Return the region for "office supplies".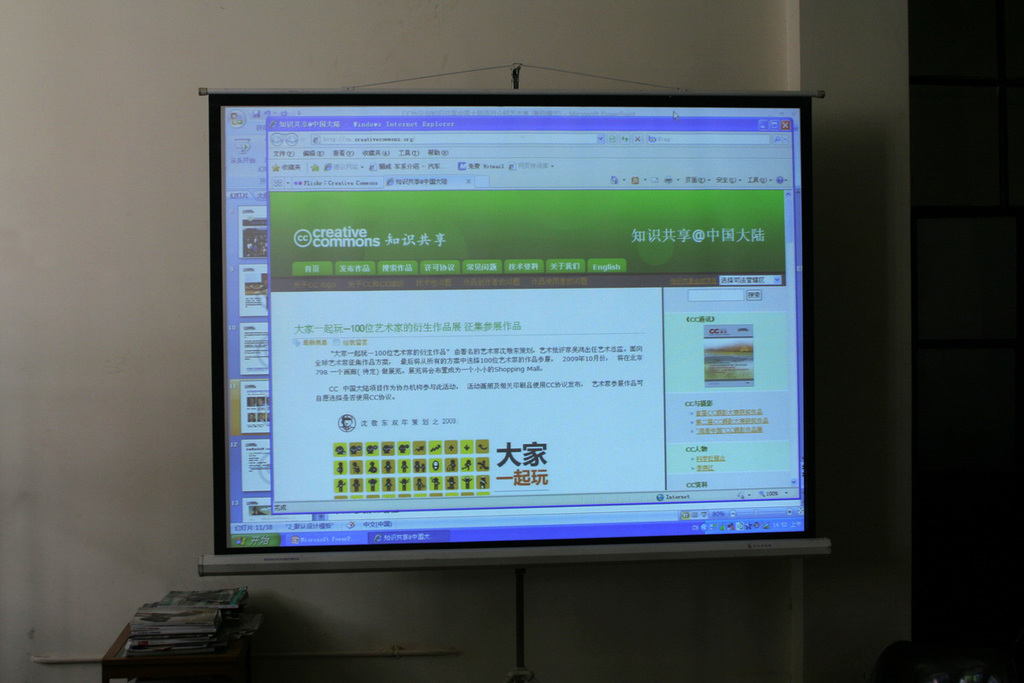
locate(195, 64, 829, 682).
